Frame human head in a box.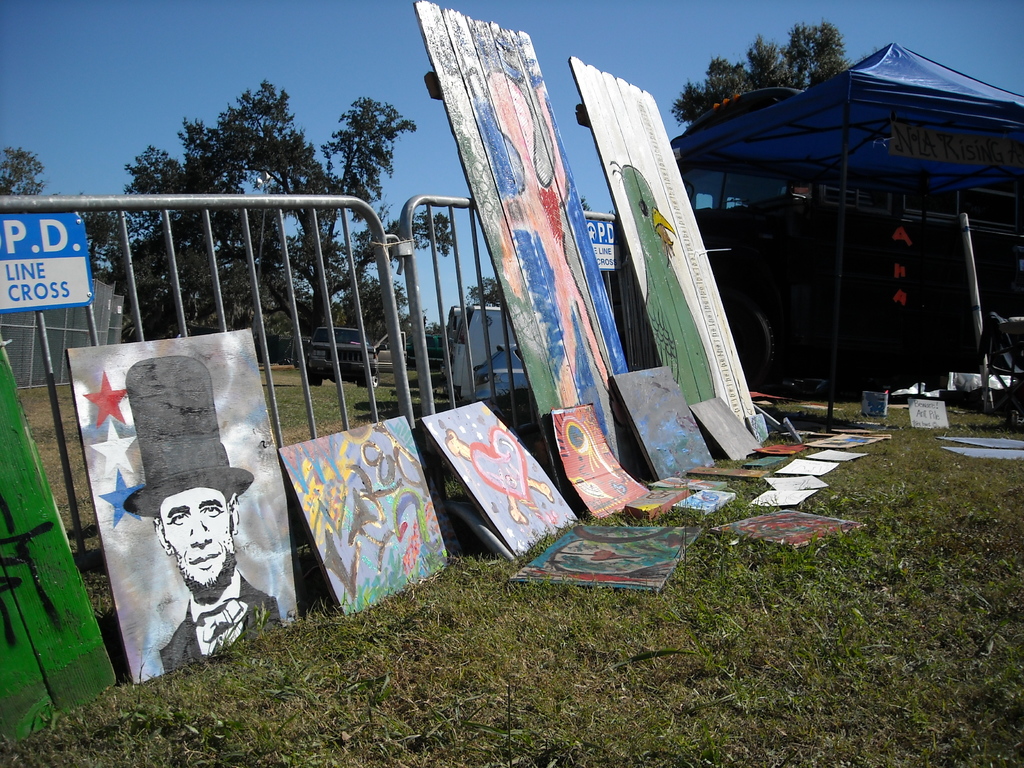
rect(127, 358, 256, 605).
